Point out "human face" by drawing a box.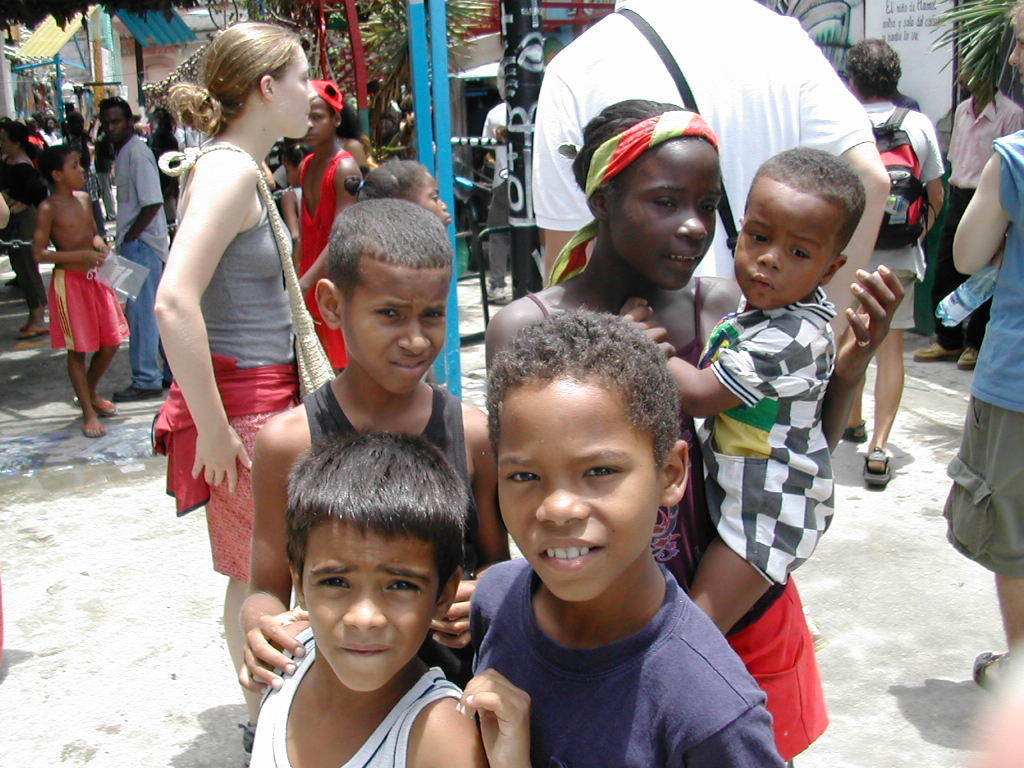
crop(65, 147, 86, 185).
